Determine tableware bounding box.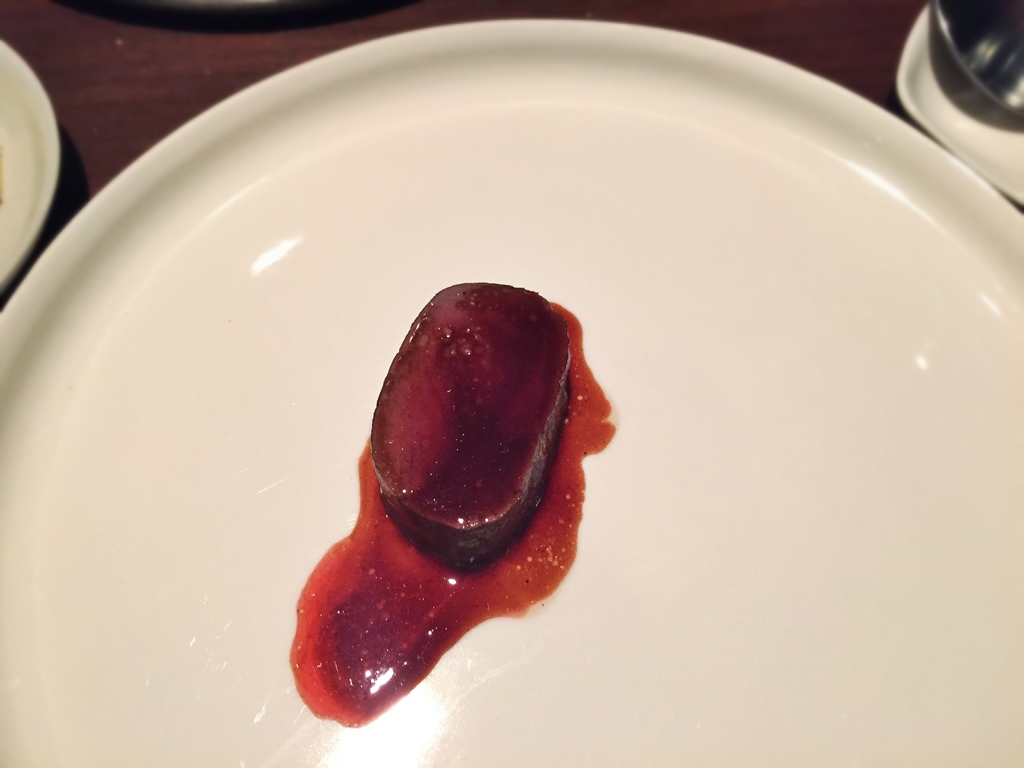
Determined: {"x1": 0, "y1": 40, "x2": 65, "y2": 291}.
